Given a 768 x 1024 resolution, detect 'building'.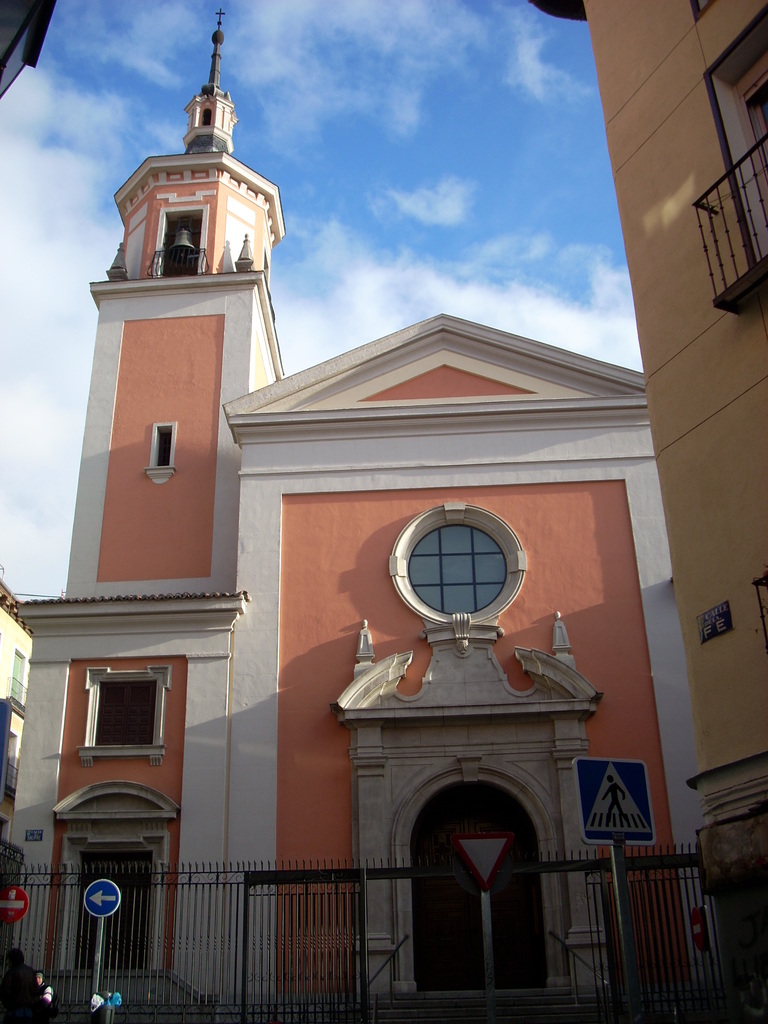
detection(0, 0, 767, 1023).
